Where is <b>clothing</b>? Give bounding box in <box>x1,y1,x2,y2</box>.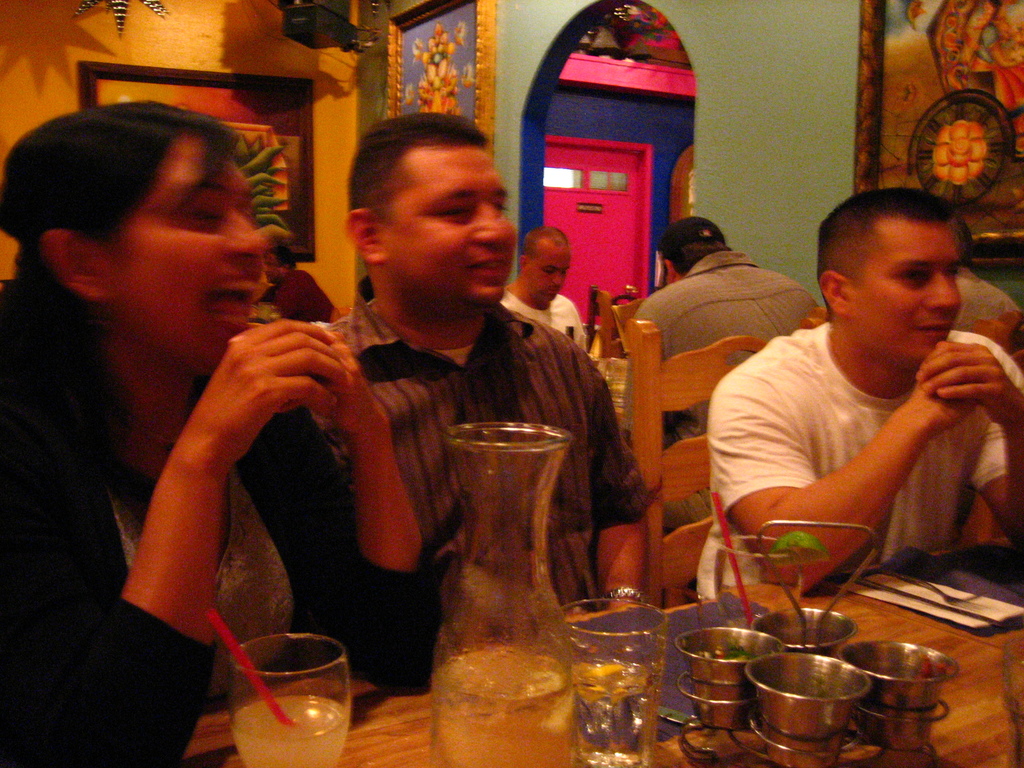
<box>941,264,1023,340</box>.
